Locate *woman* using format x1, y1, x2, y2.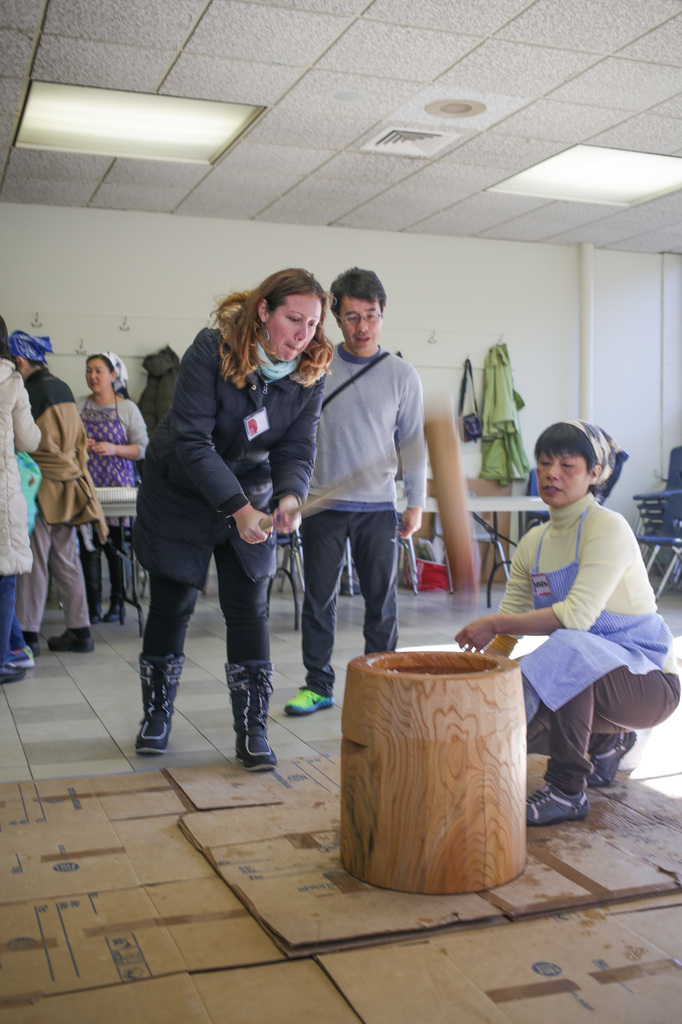
70, 345, 150, 627.
